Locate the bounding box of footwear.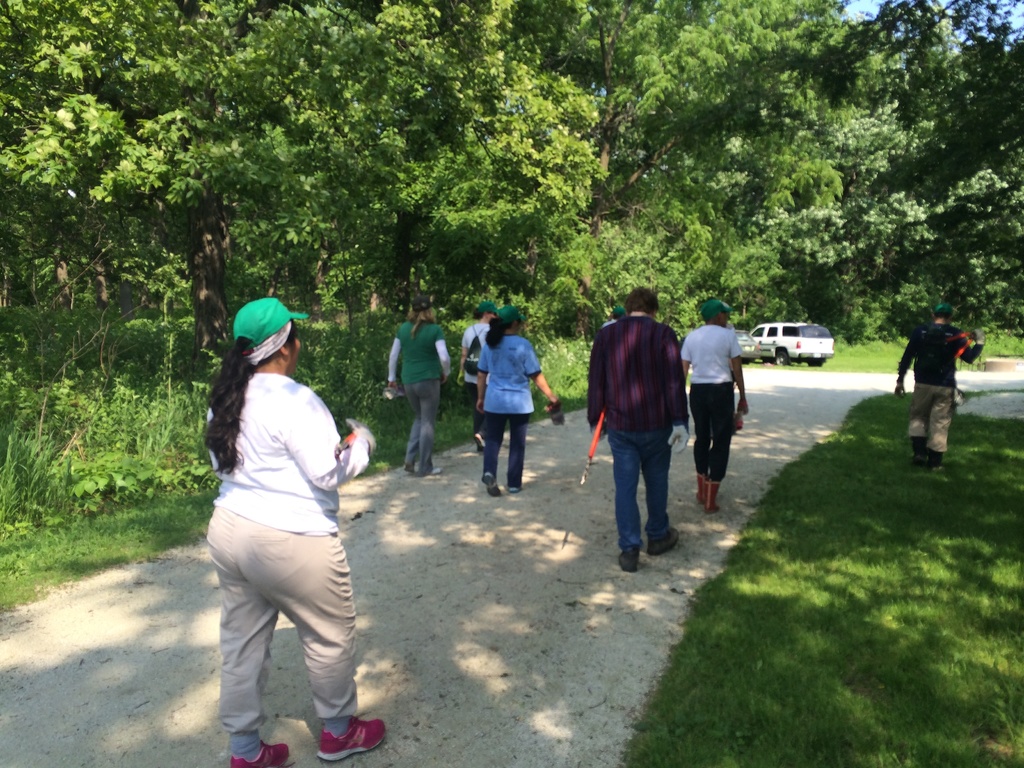
Bounding box: 616/550/641/573.
